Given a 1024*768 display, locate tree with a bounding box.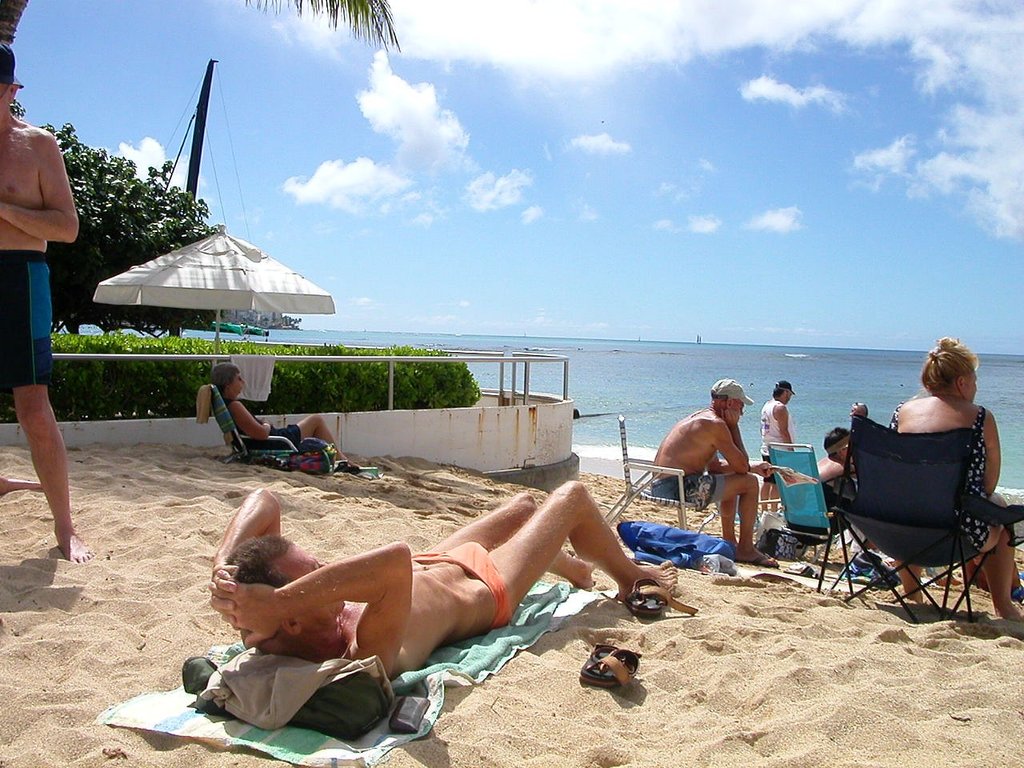
Located: bbox=[237, 0, 403, 53].
